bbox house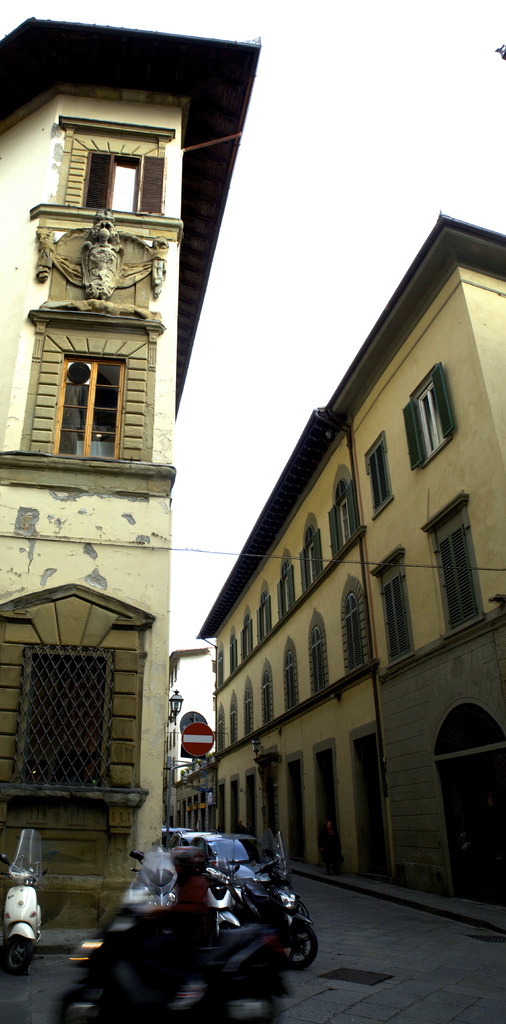
{"x1": 0, "y1": 12, "x2": 271, "y2": 902}
